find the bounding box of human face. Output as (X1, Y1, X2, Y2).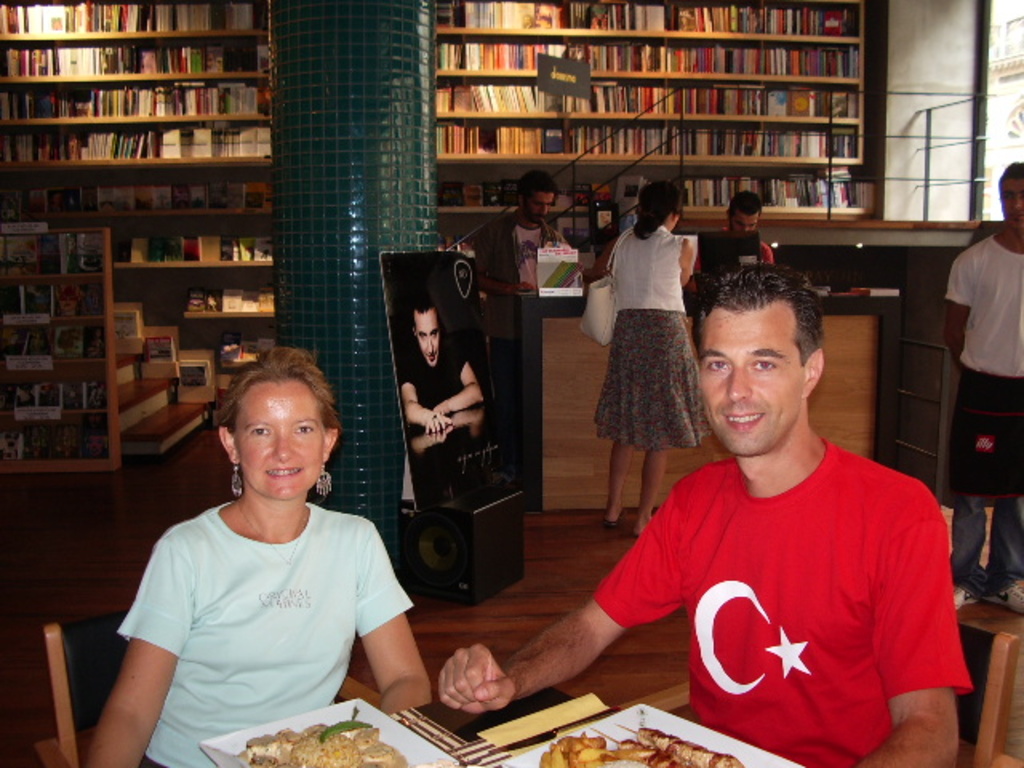
(1000, 170, 1022, 227).
